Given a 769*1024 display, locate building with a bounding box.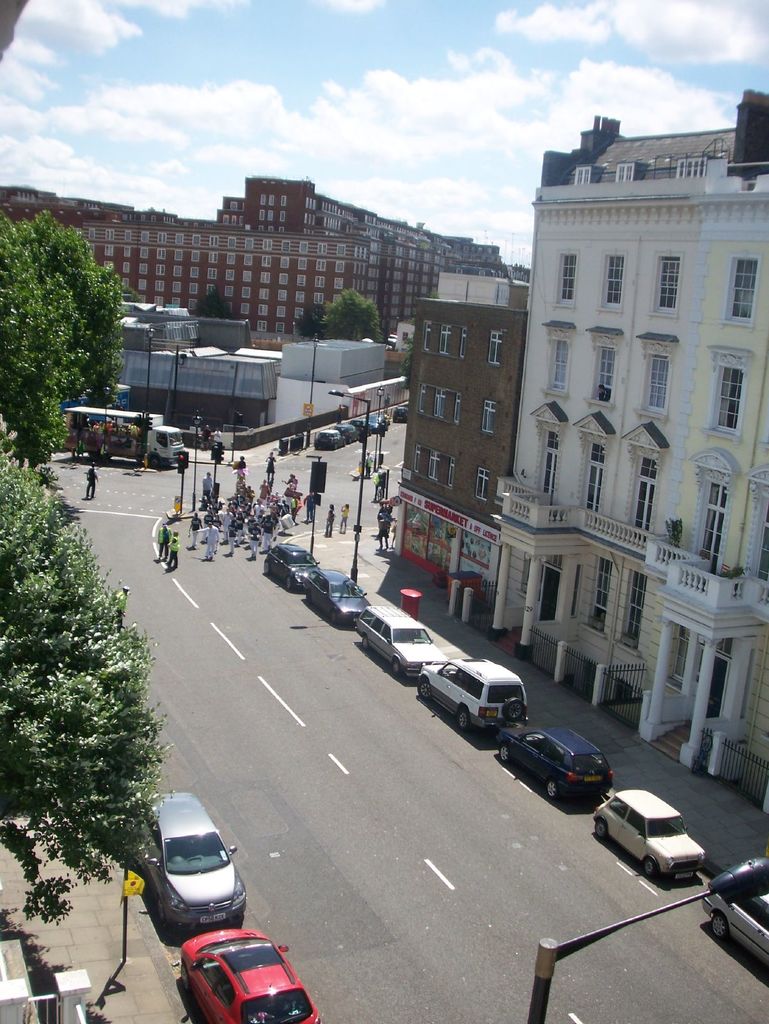
Located: BBox(0, 171, 527, 452).
